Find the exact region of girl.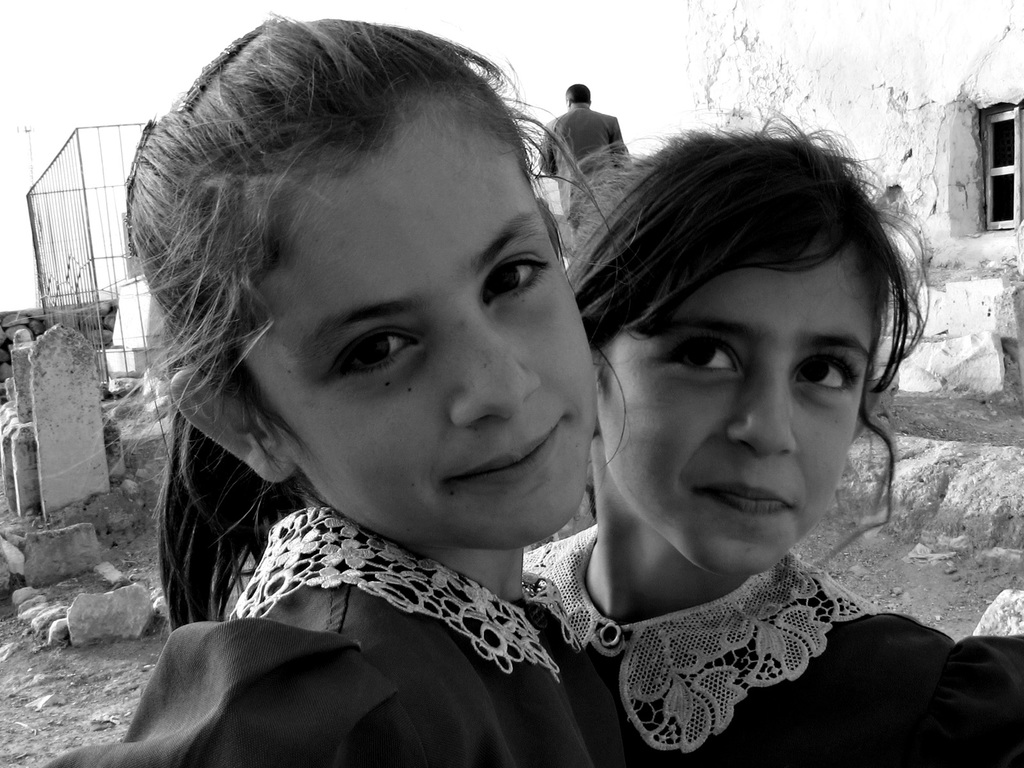
Exact region: left=45, top=22, right=624, bottom=767.
